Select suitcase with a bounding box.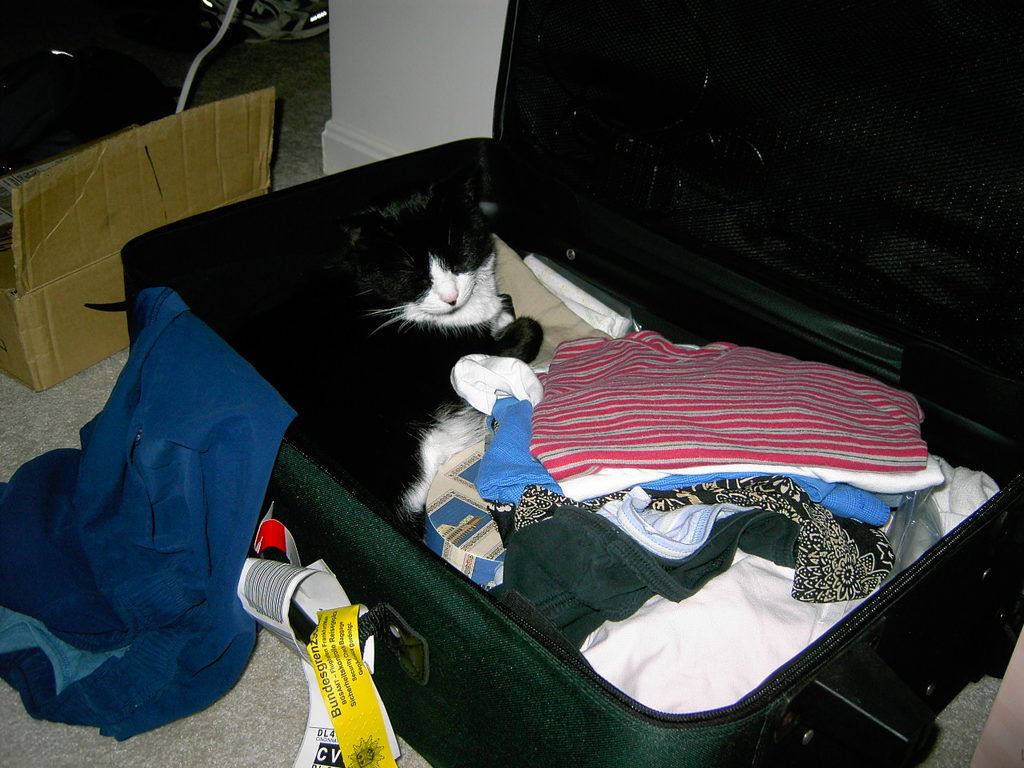
(82, 0, 1023, 767).
